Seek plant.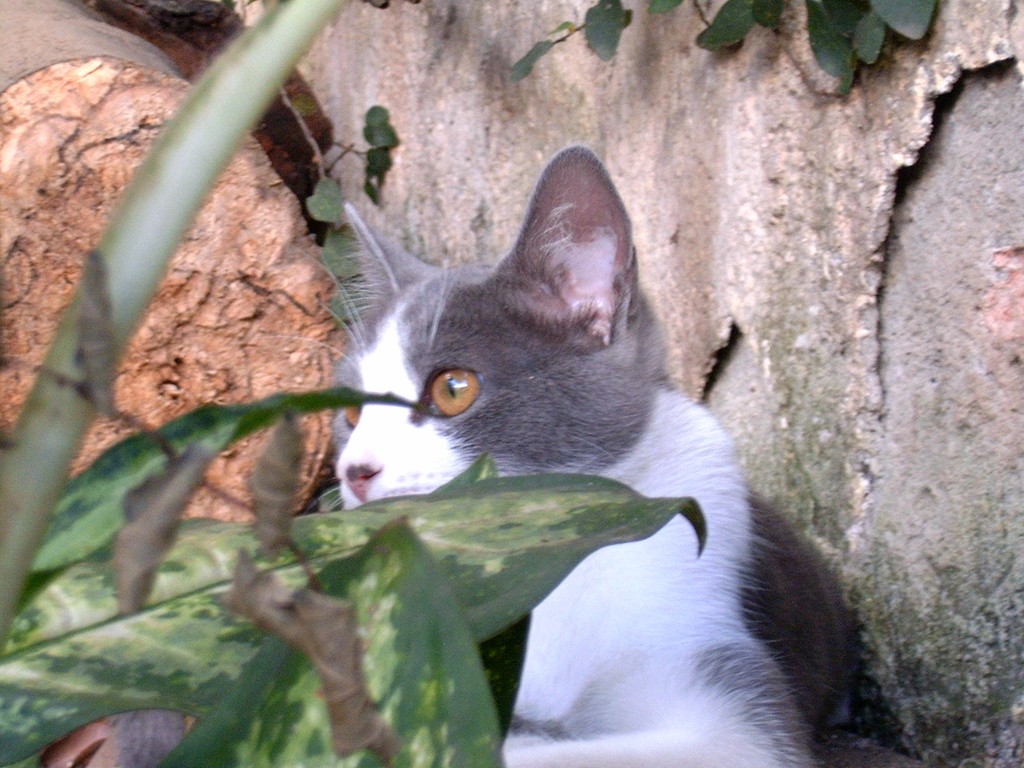
0,380,711,767.
